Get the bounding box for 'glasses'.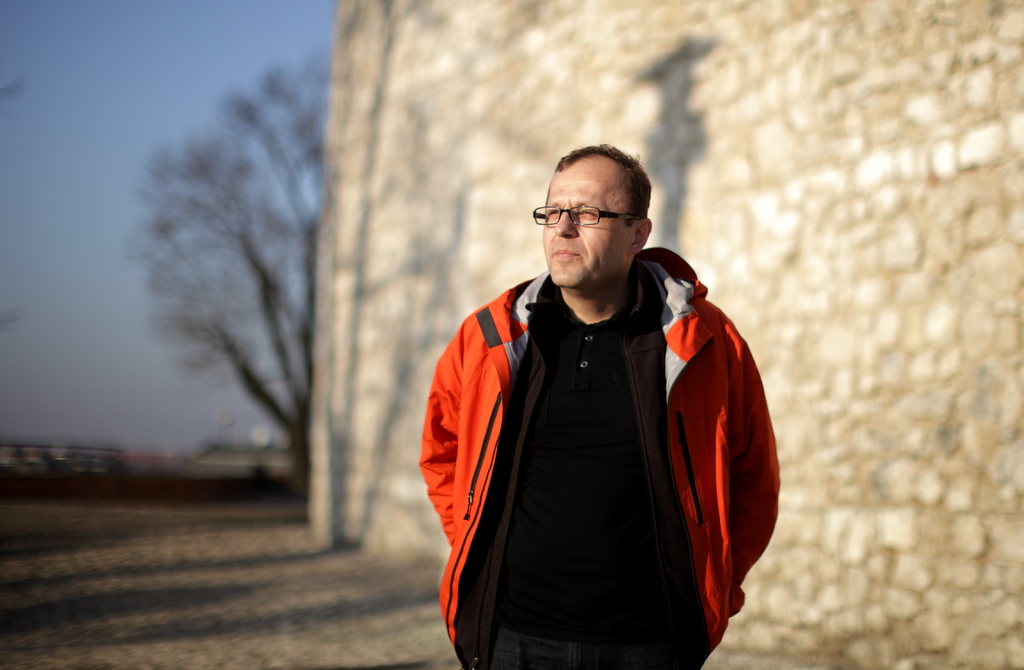
rect(535, 203, 640, 228).
